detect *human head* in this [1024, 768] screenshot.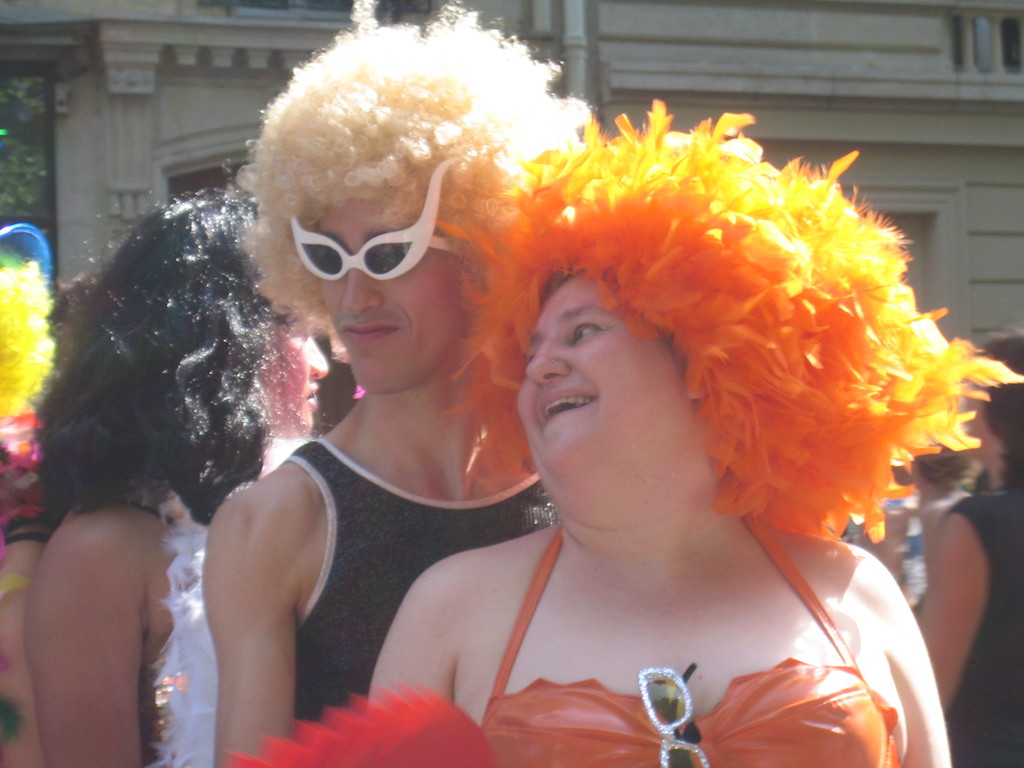
Detection: 231/209/330/443.
